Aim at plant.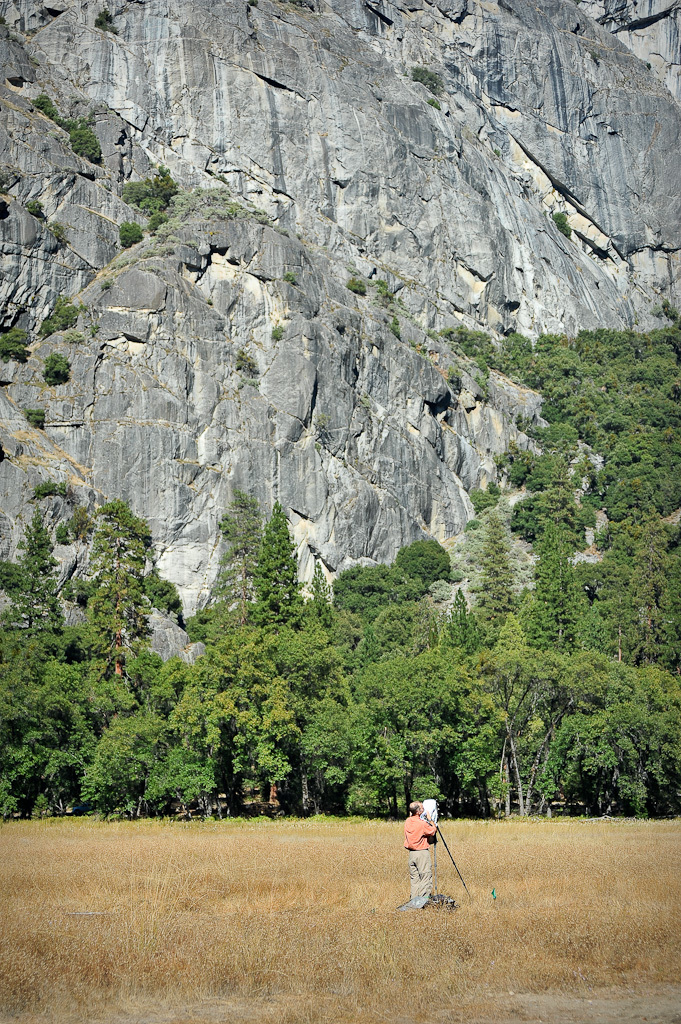
Aimed at box(212, 170, 230, 184).
